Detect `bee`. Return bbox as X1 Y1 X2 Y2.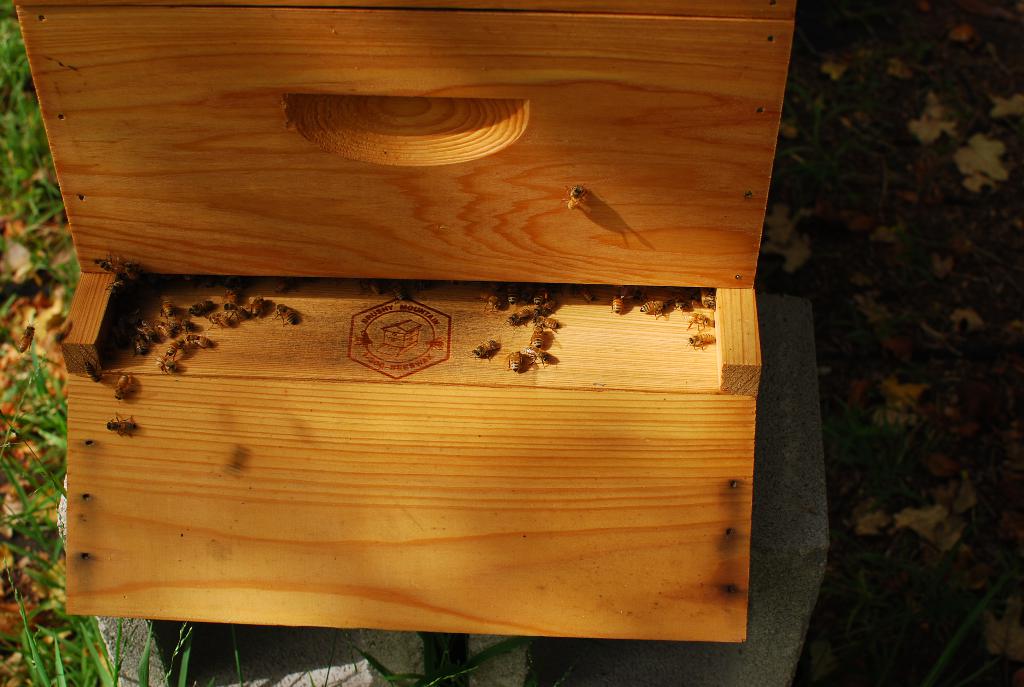
509 287 520 303.
